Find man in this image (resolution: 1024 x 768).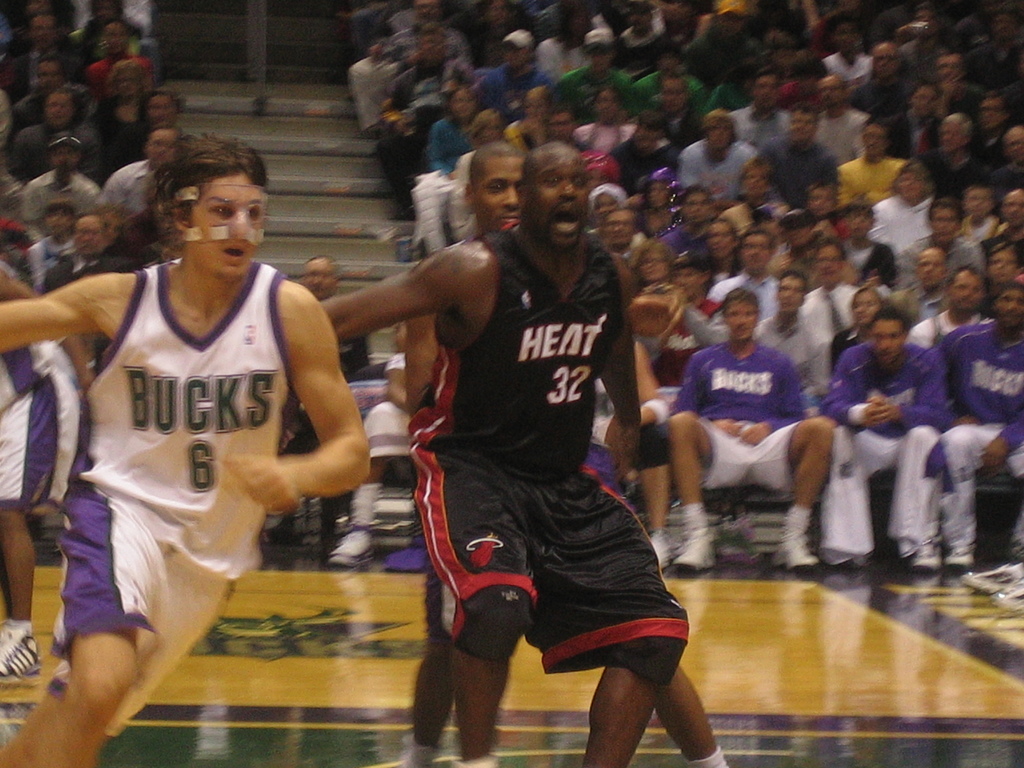
detection(555, 22, 632, 122).
